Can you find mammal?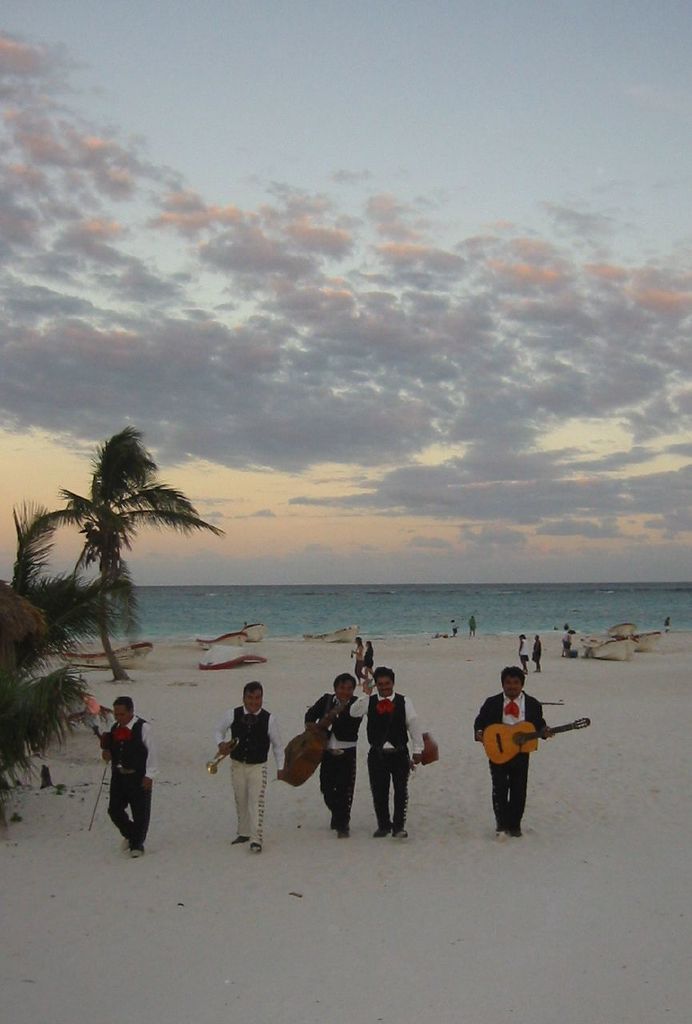
Yes, bounding box: 466:612:476:634.
